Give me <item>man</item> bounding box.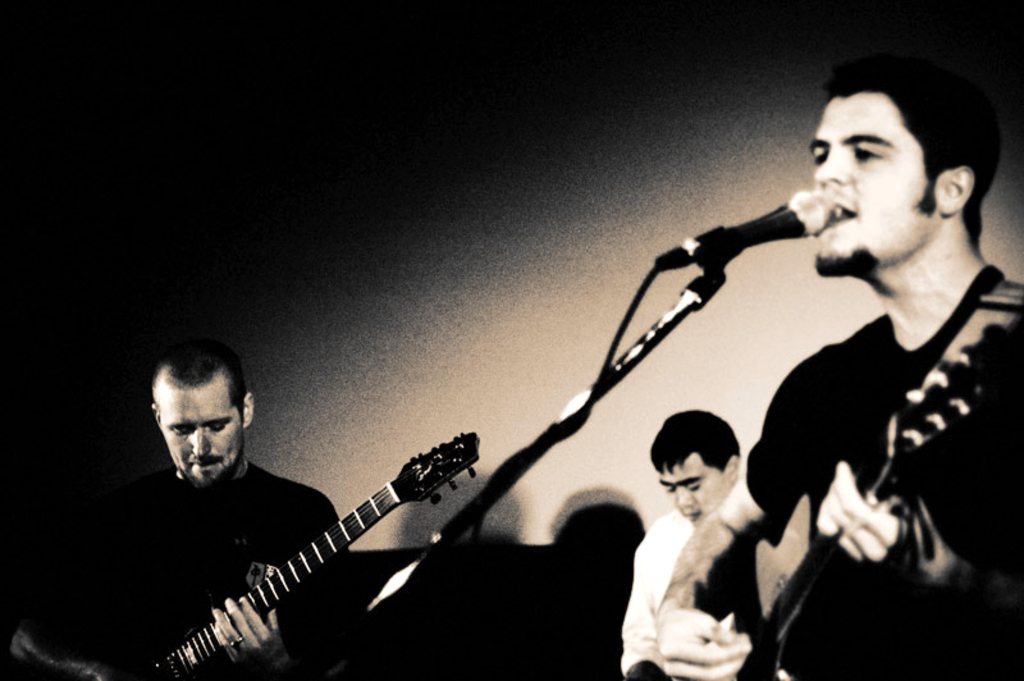
[x1=4, y1=324, x2=343, y2=680].
